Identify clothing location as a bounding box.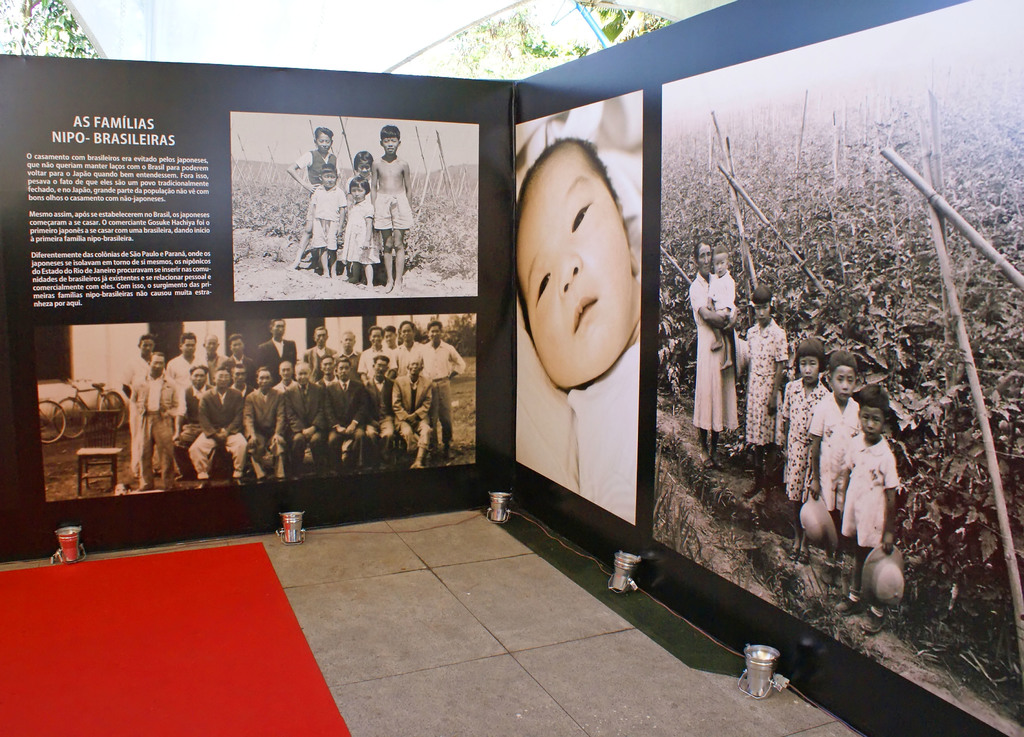
bbox=[686, 271, 749, 438].
